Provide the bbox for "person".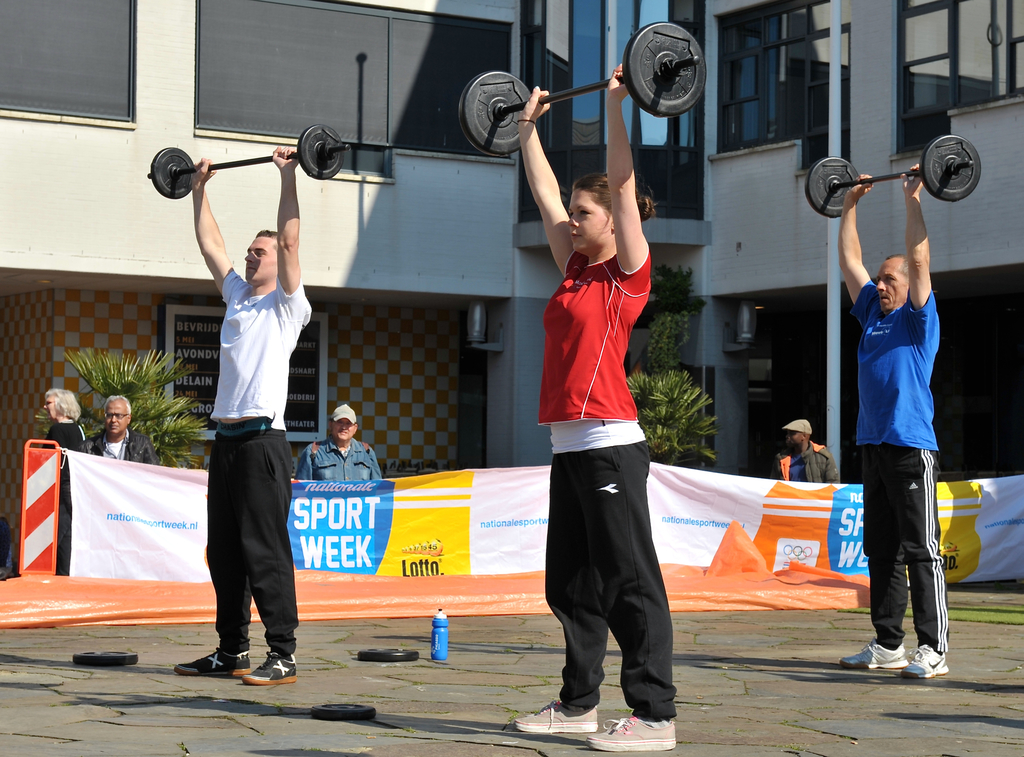
{"left": 296, "top": 403, "right": 385, "bottom": 484}.
